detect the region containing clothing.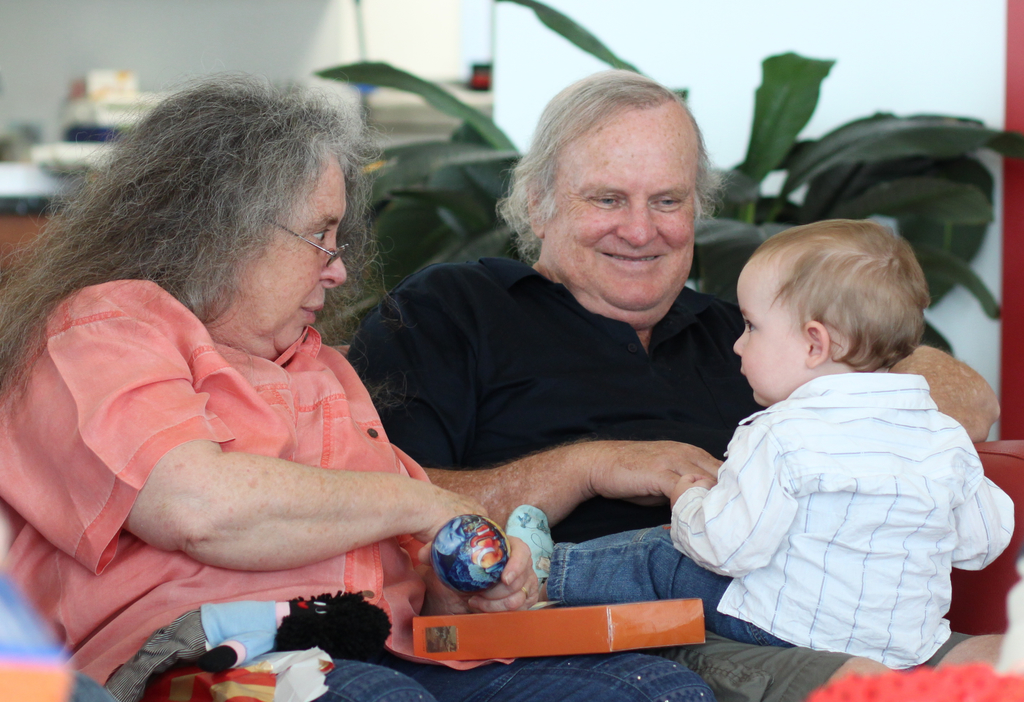
{"x1": 342, "y1": 205, "x2": 958, "y2": 701}.
